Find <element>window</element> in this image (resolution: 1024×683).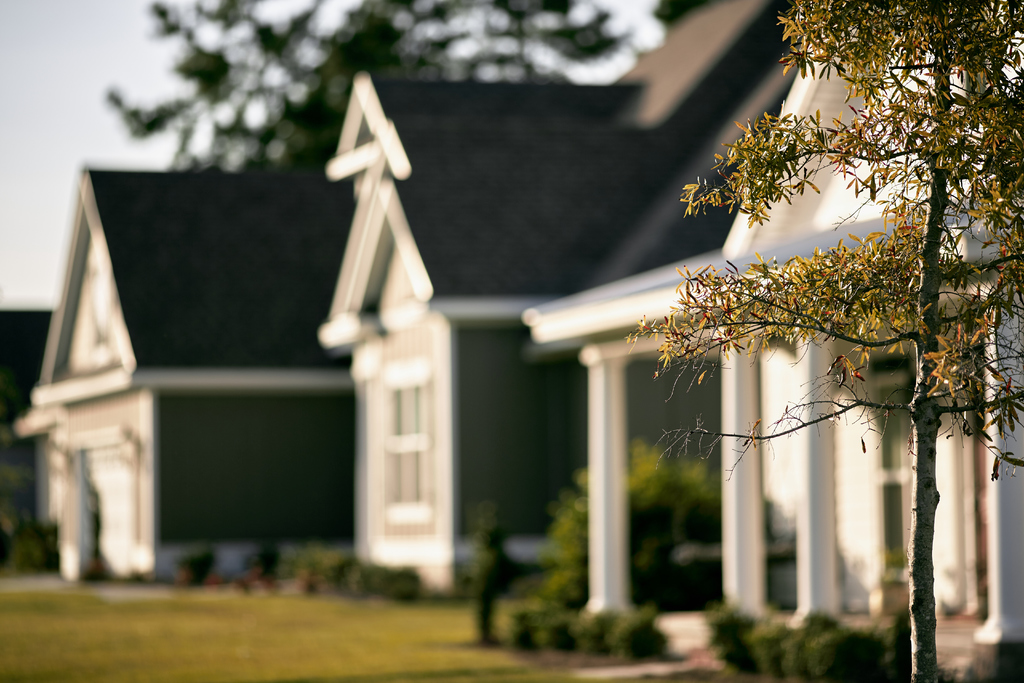
383 388 435 509.
